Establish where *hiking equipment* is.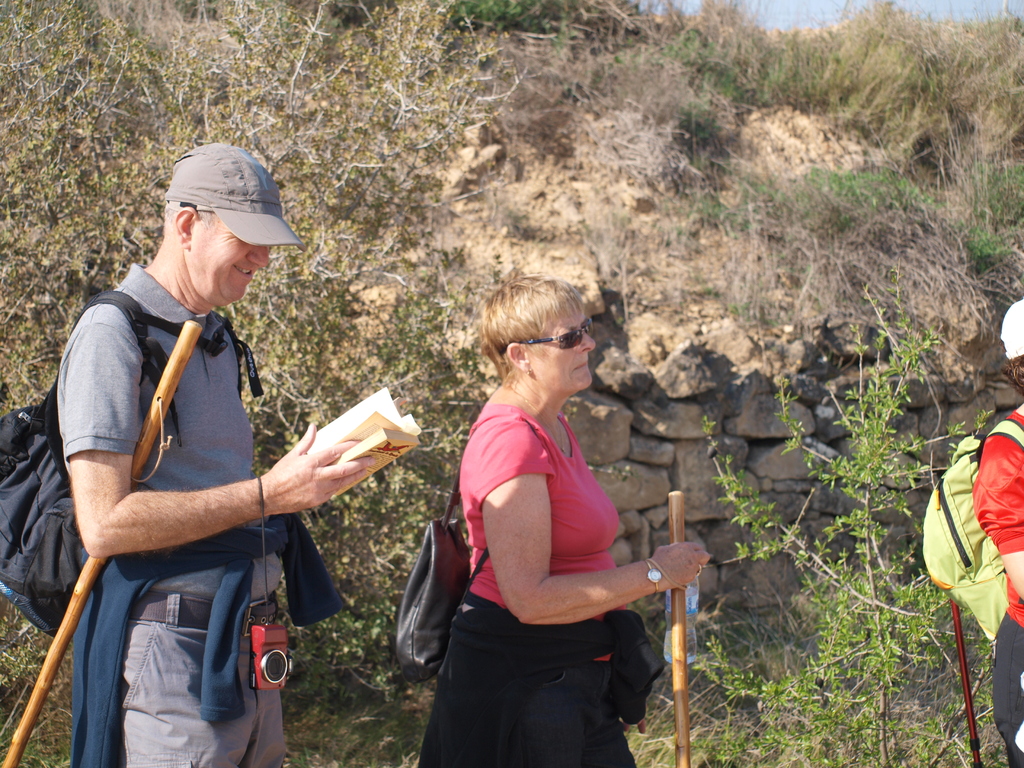
Established at (663, 486, 694, 767).
